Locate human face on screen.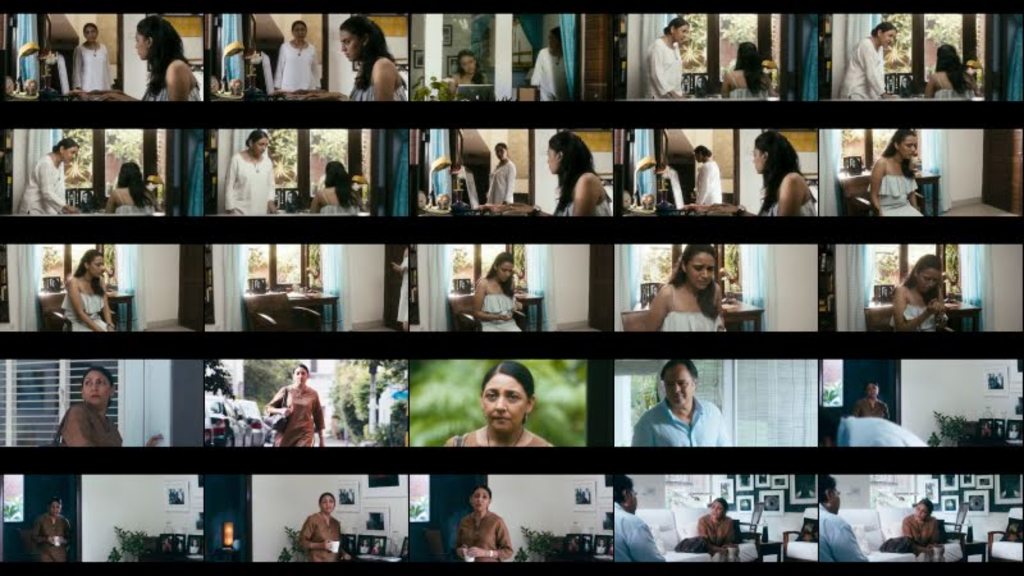
On screen at (672, 24, 684, 40).
